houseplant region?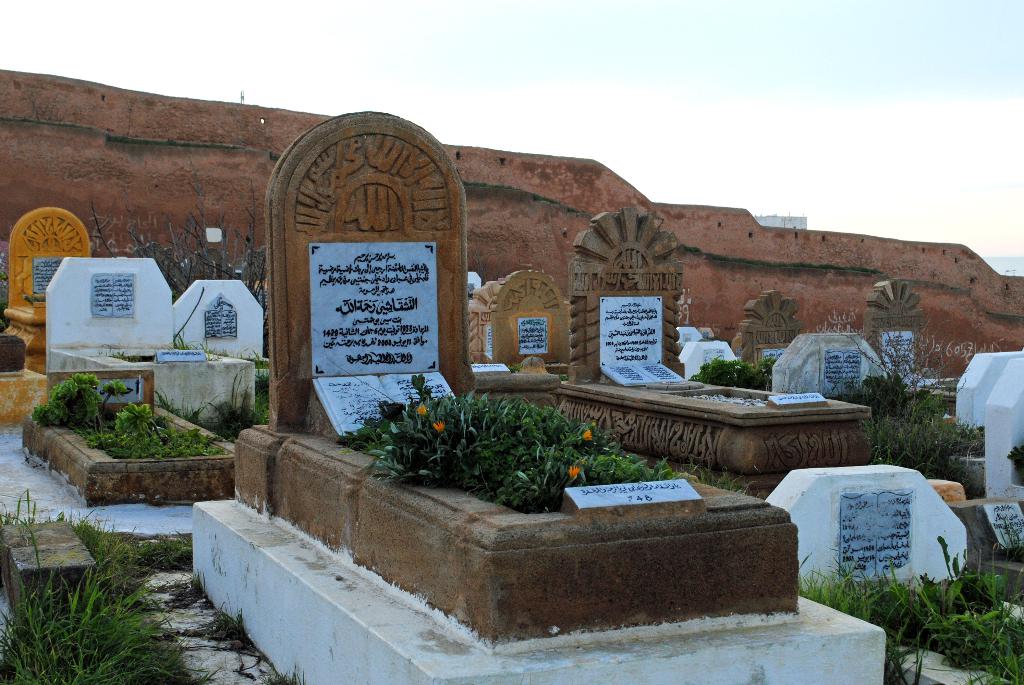
x1=1009 y1=442 x2=1023 y2=492
